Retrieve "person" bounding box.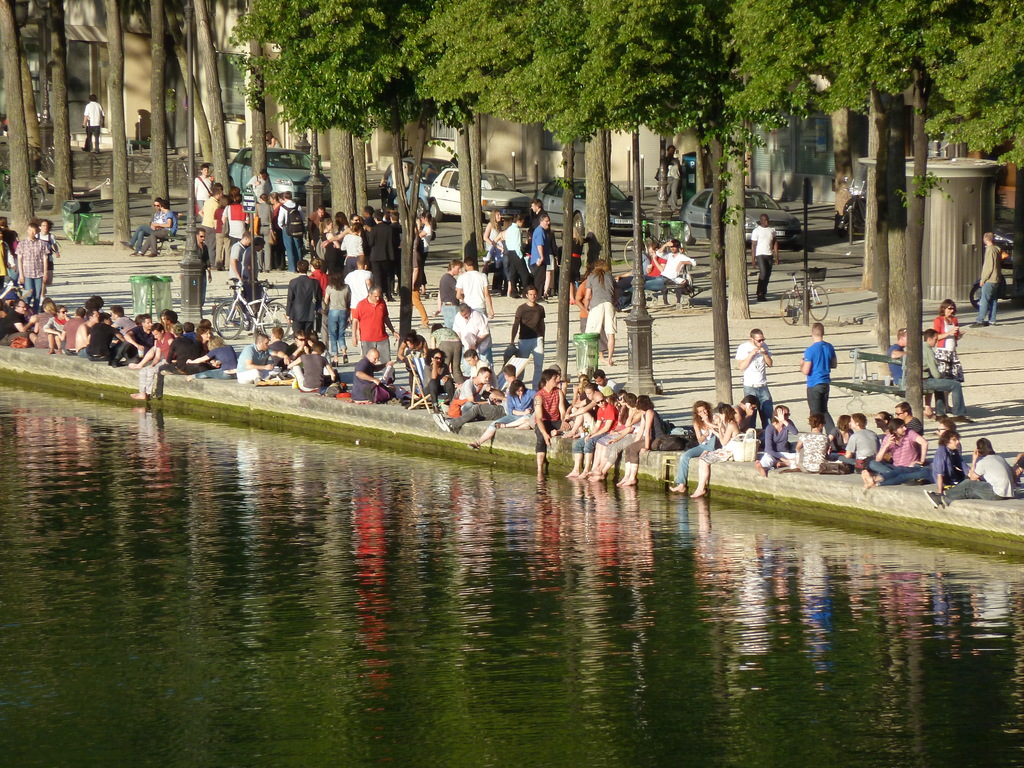
Bounding box: bbox(282, 257, 324, 333).
